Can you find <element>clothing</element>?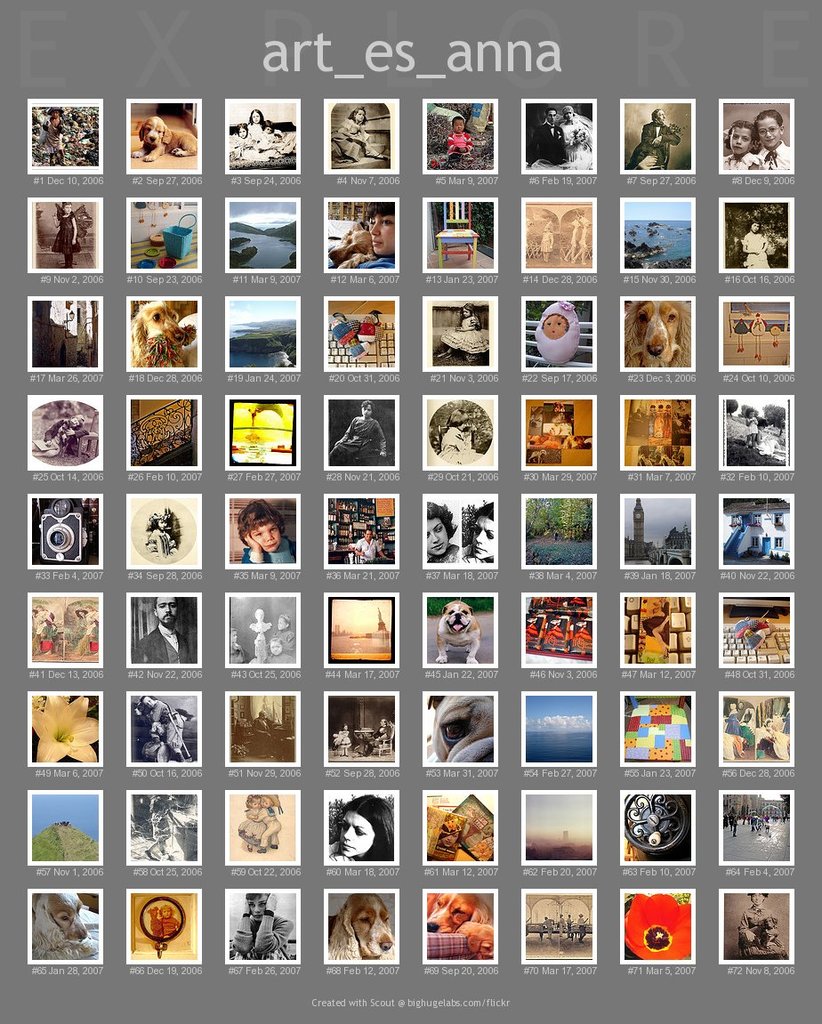
Yes, bounding box: [x1=257, y1=132, x2=269, y2=153].
